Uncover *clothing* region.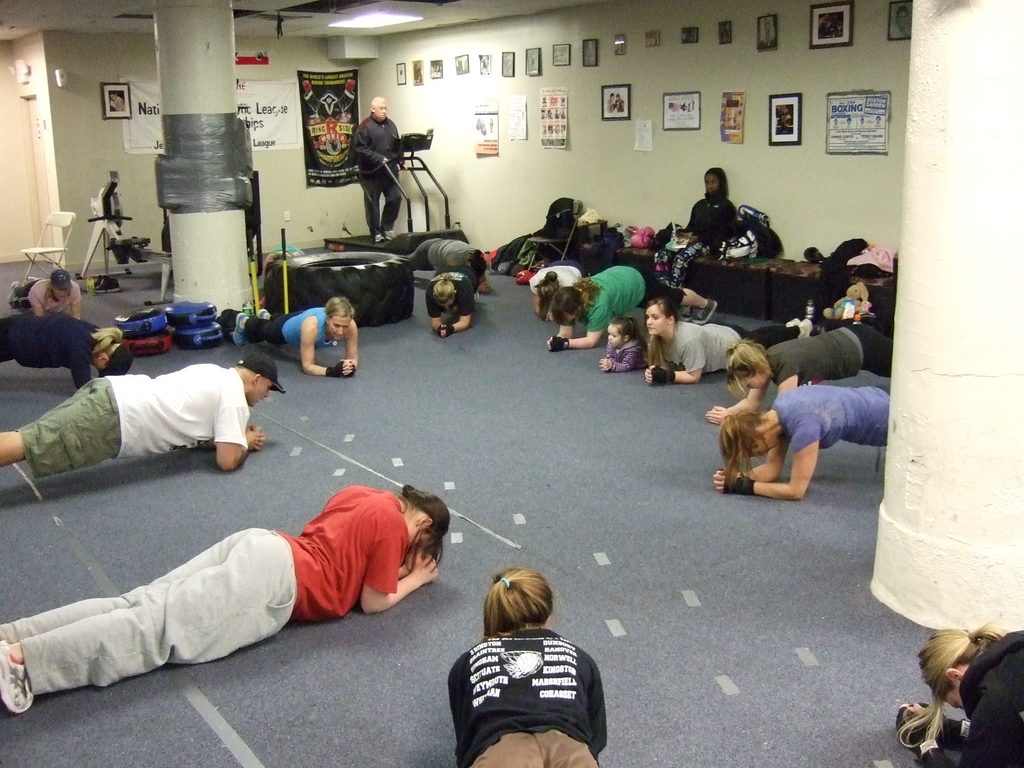
Uncovered: BBox(241, 299, 328, 342).
